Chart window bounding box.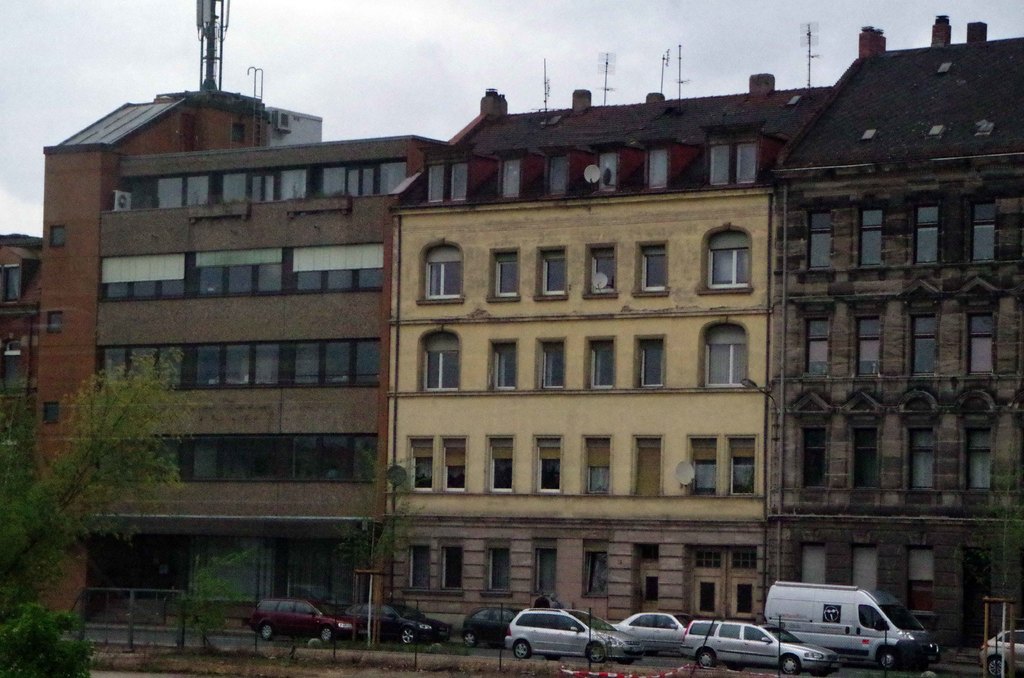
Charted: bbox=[849, 544, 876, 594].
